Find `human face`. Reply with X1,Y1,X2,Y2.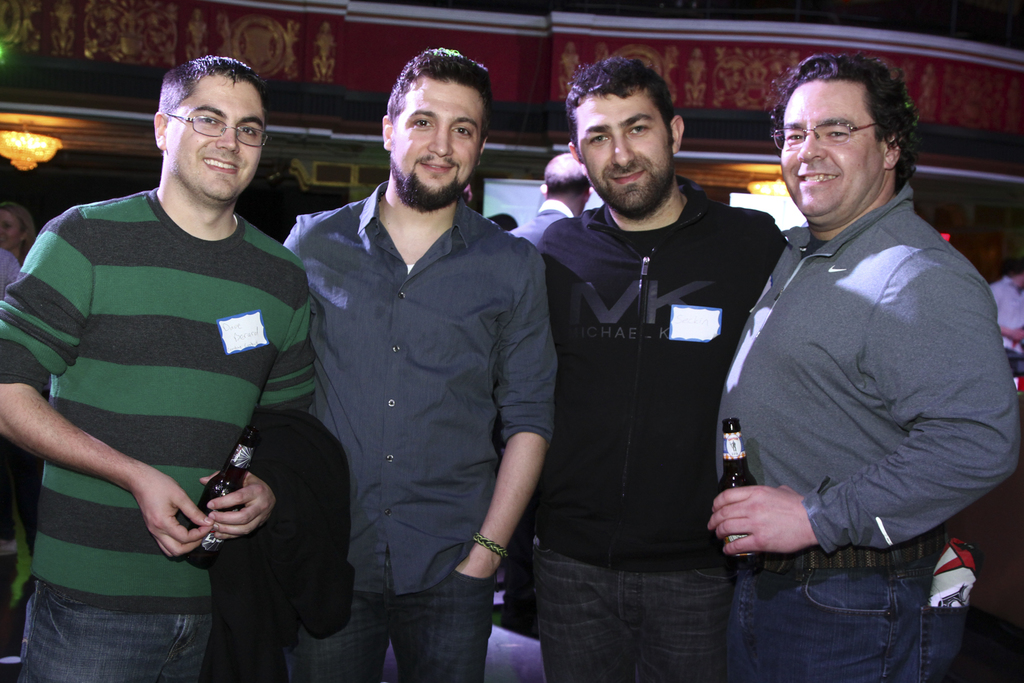
164,68,262,206.
